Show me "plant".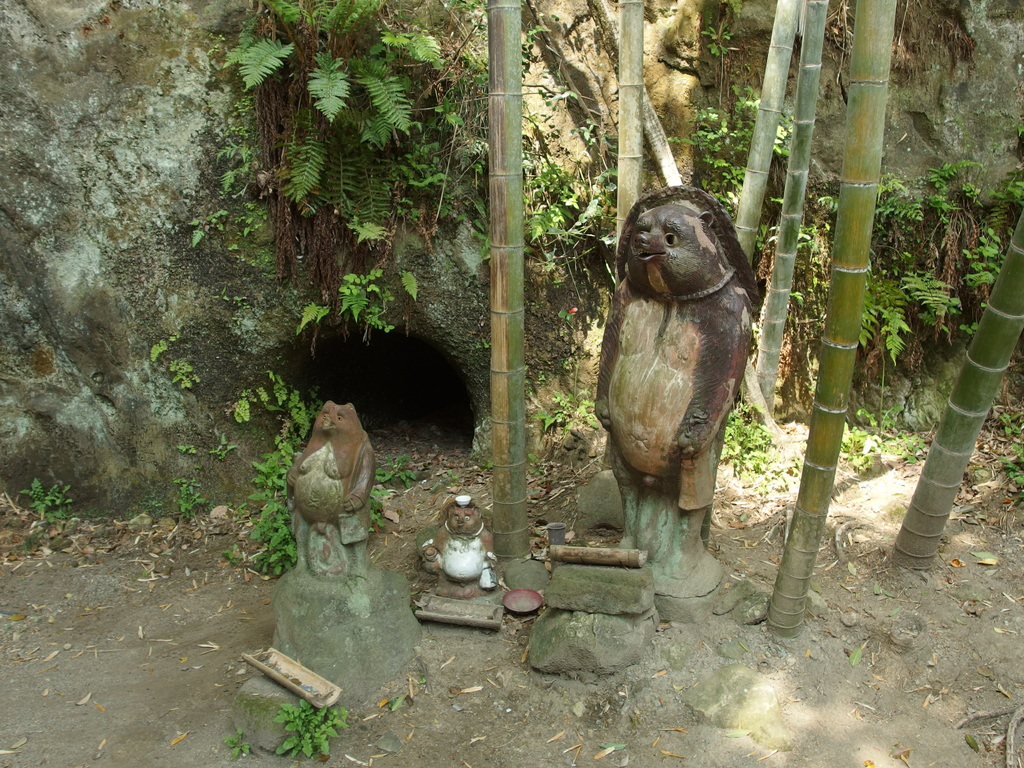
"plant" is here: bbox(372, 452, 416, 488).
